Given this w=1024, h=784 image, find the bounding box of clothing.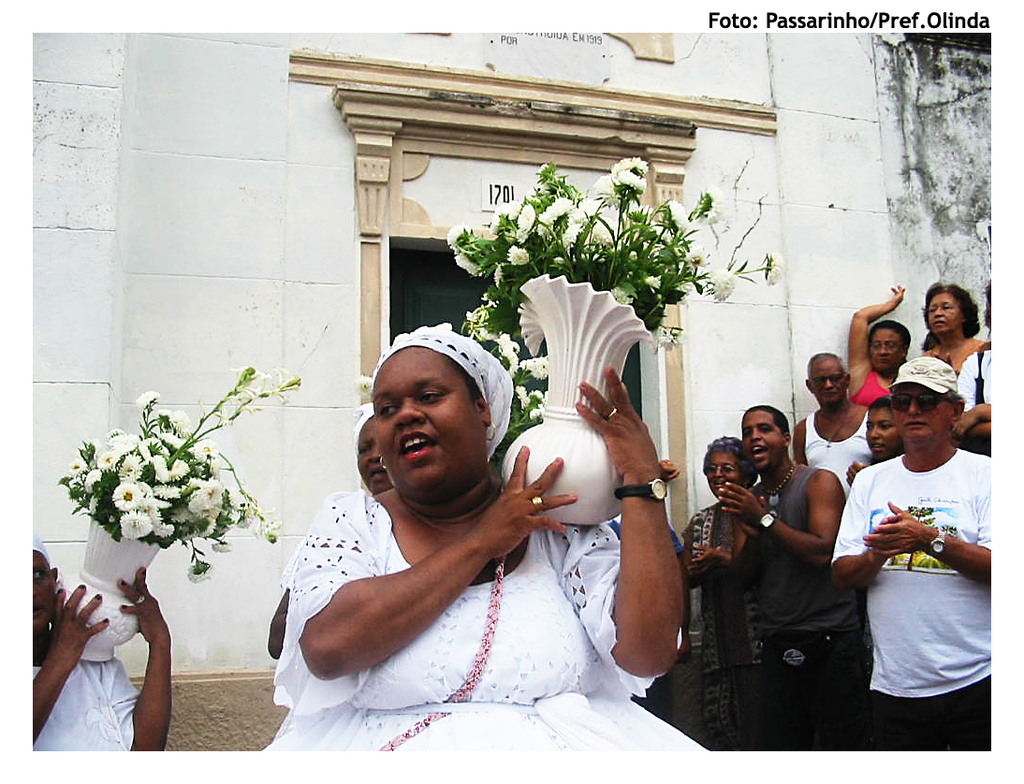
[30,658,143,752].
